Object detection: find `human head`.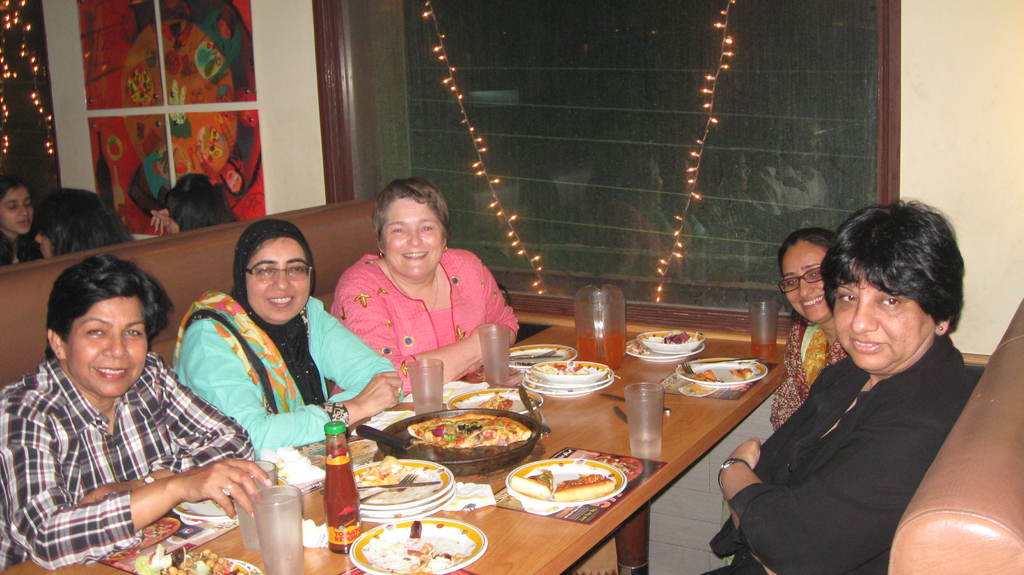
{"left": 49, "top": 251, "right": 163, "bottom": 400}.
